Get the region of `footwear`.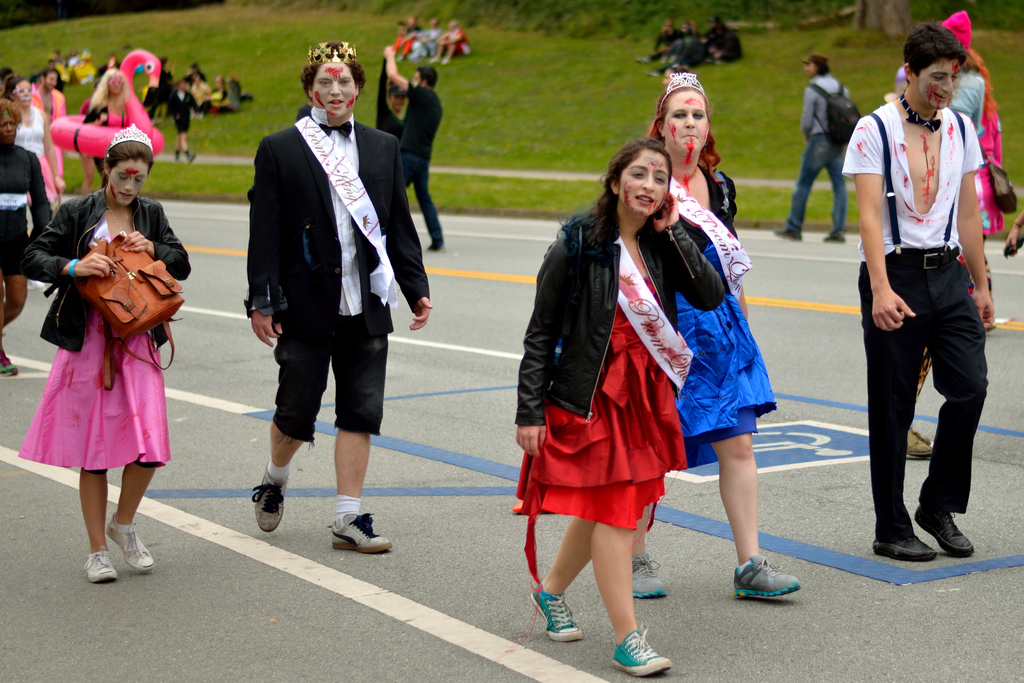
Rect(908, 426, 930, 459).
